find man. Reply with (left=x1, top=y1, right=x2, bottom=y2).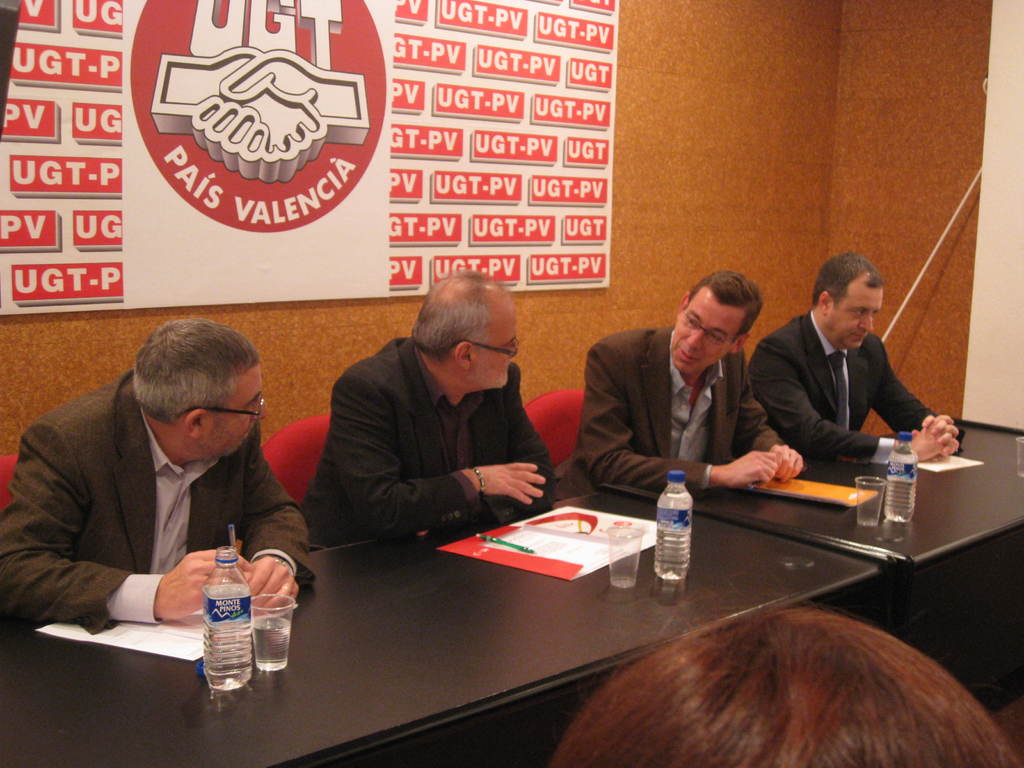
(left=561, top=267, right=813, bottom=500).
